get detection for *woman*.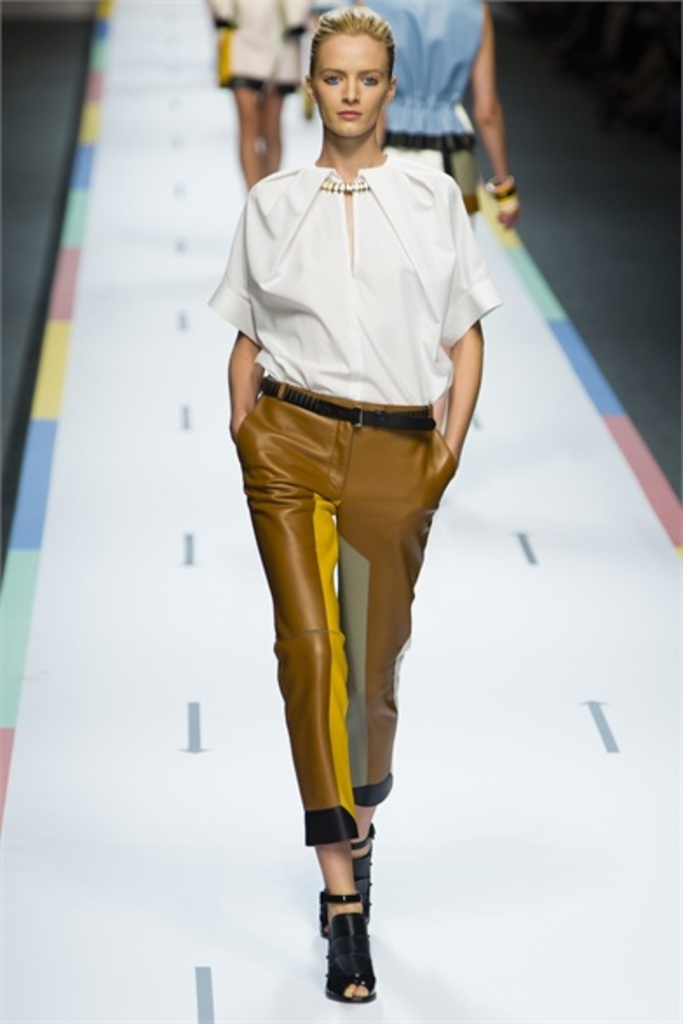
Detection: (199,0,310,202).
